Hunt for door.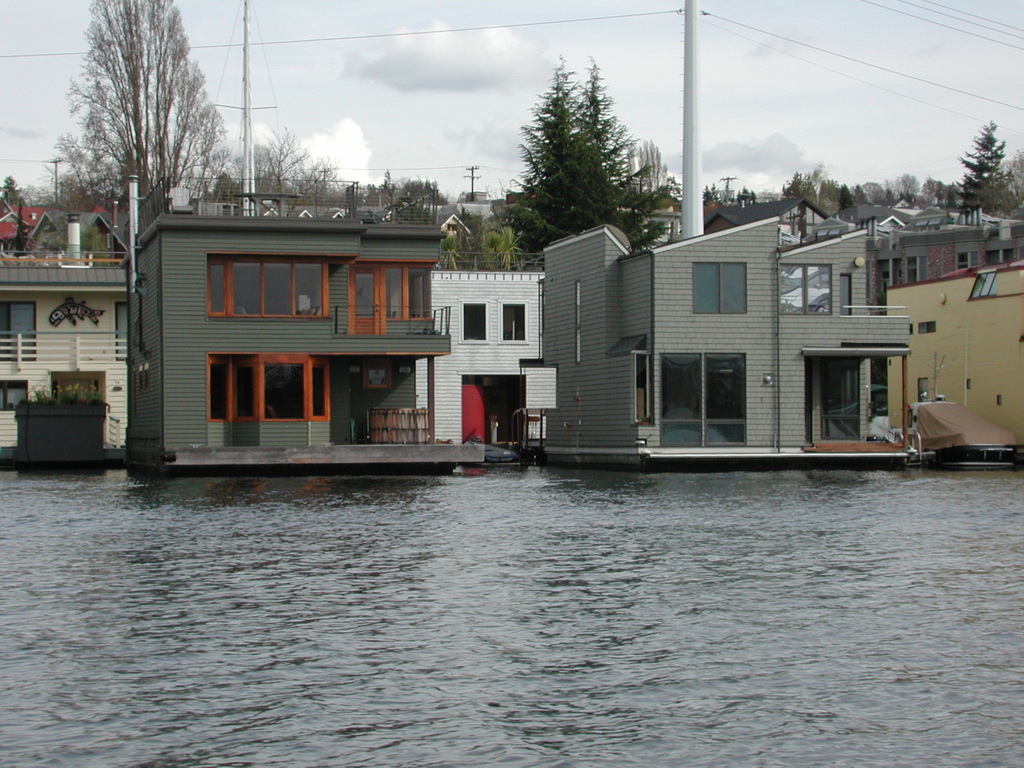
Hunted down at x1=349 y1=266 x2=380 y2=334.
